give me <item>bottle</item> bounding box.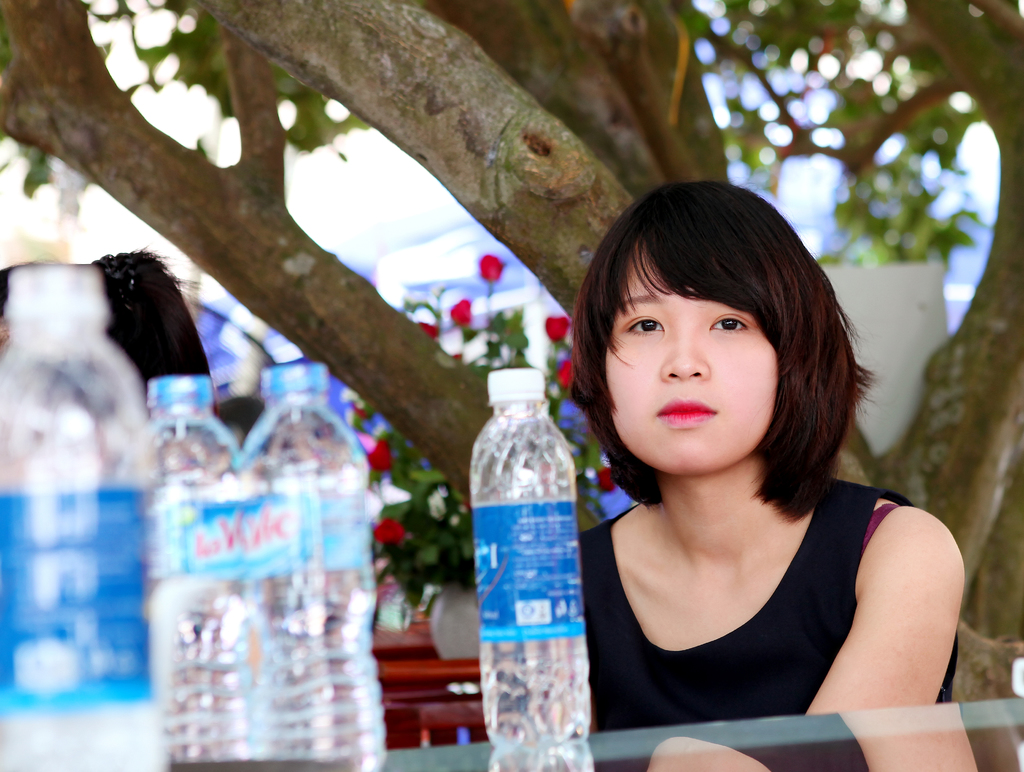
select_region(274, 363, 400, 771).
